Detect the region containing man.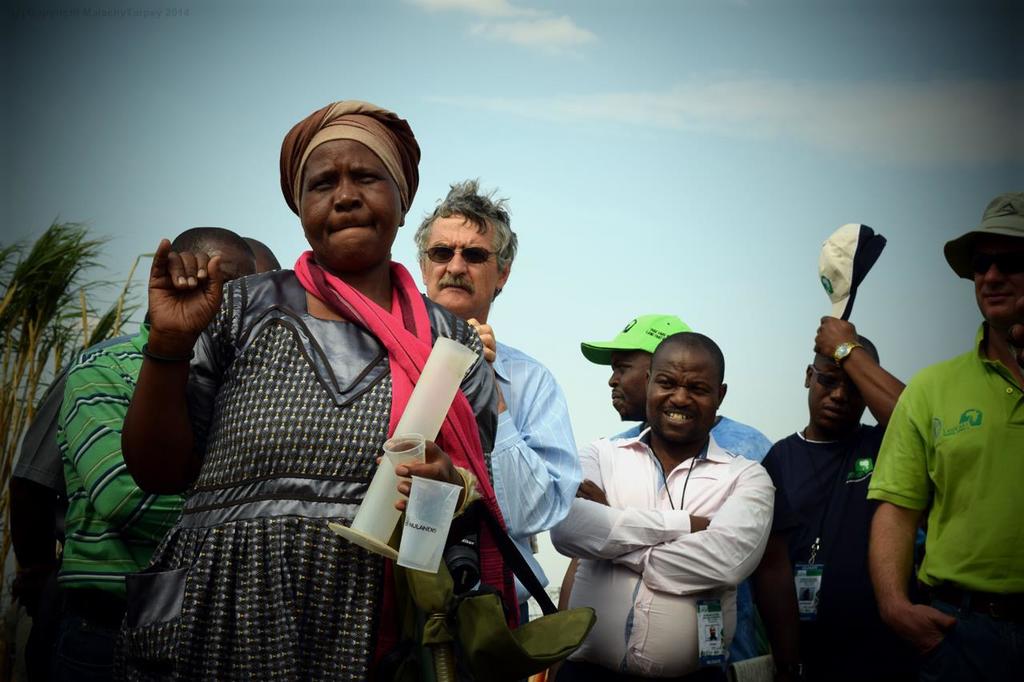
l=536, t=339, r=785, b=681.
